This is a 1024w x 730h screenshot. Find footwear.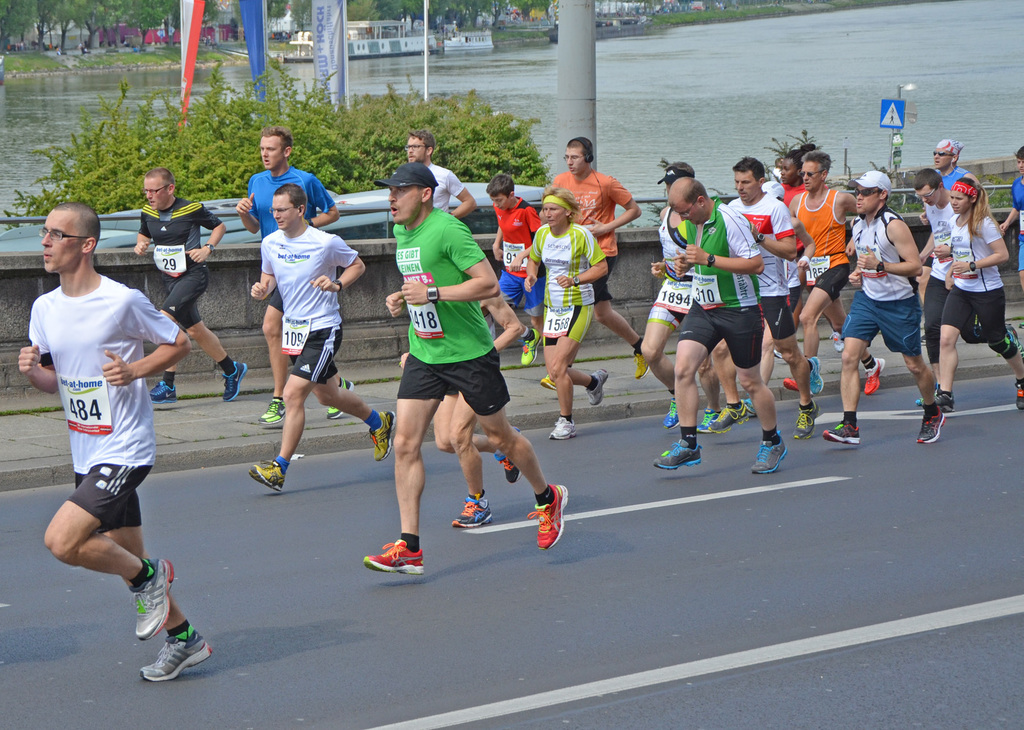
Bounding box: 545,416,573,442.
